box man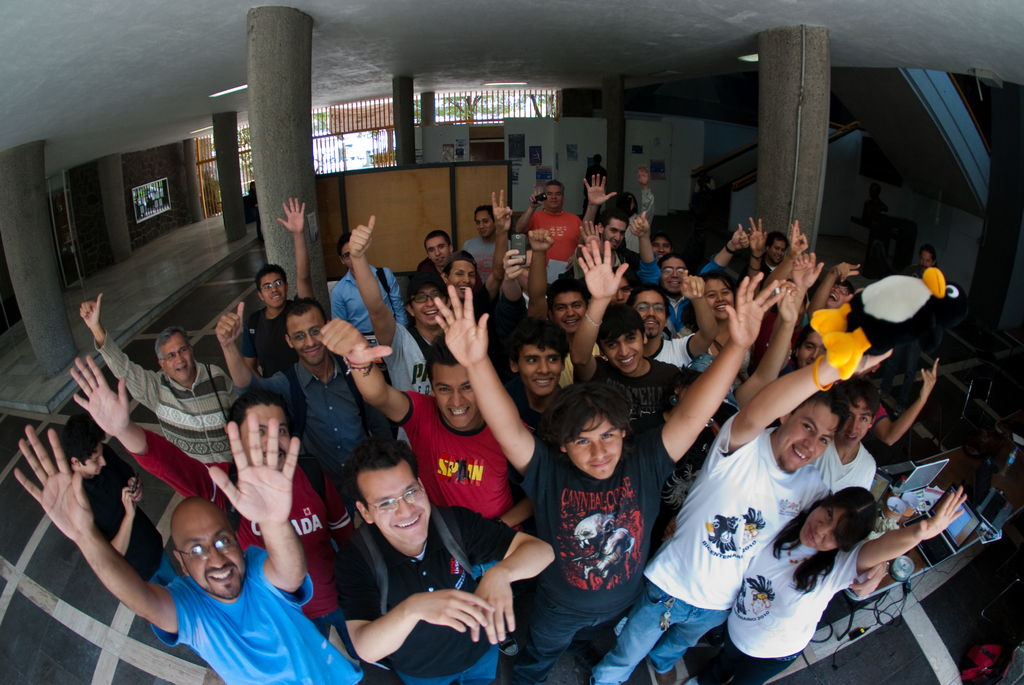
pyautogui.locateOnScreen(577, 172, 640, 266)
